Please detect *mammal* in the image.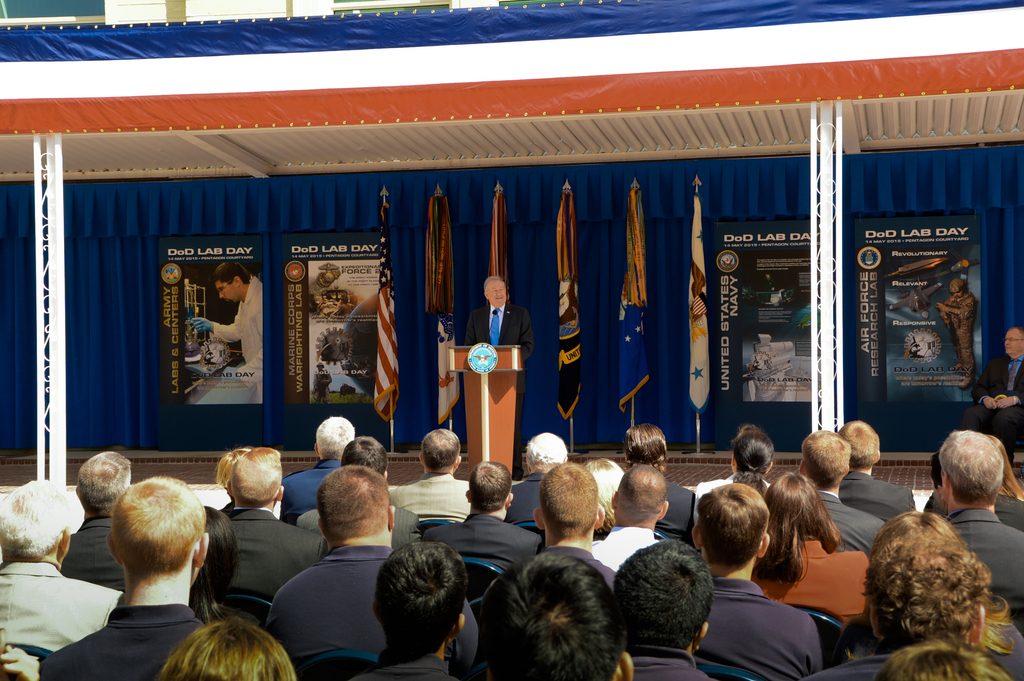
(295, 437, 420, 549).
